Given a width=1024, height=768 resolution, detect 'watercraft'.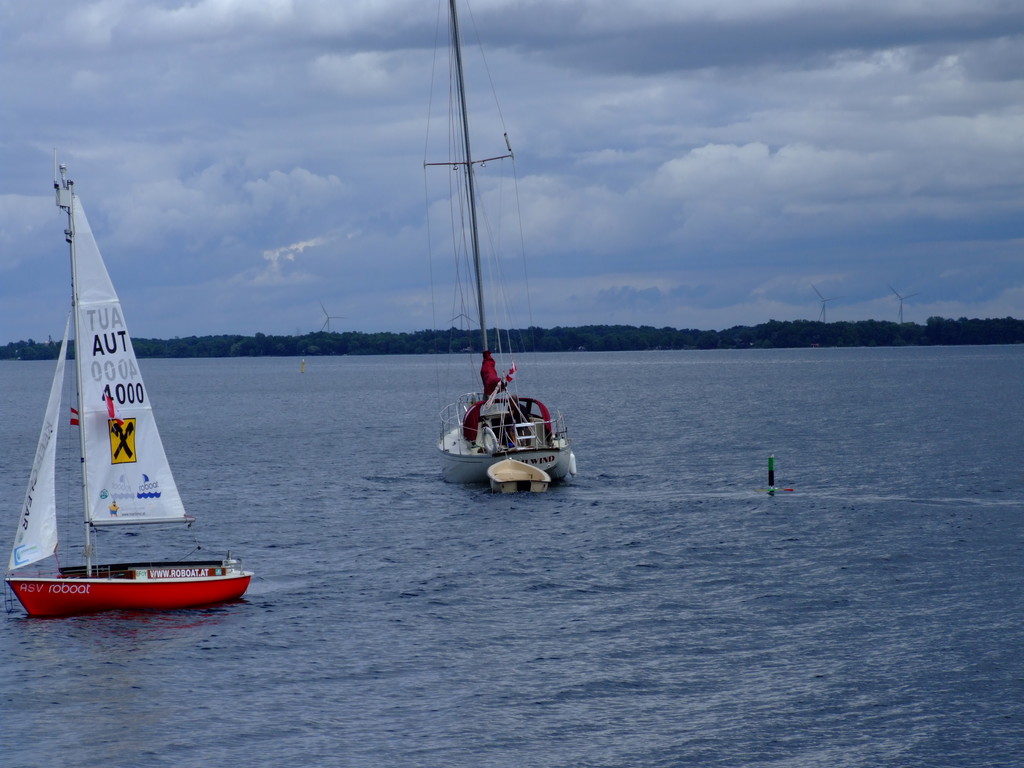
box=[2, 157, 258, 611].
